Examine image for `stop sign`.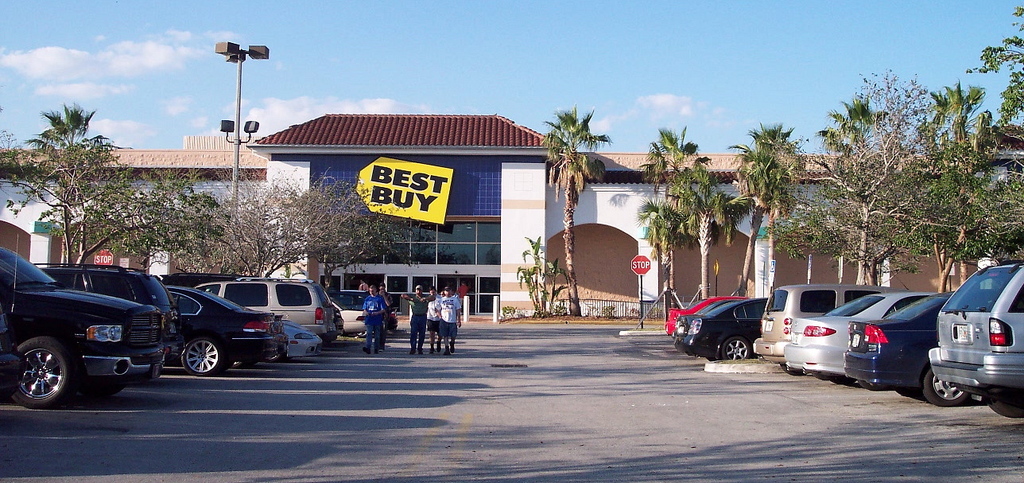
Examination result: (x1=630, y1=254, x2=651, y2=277).
